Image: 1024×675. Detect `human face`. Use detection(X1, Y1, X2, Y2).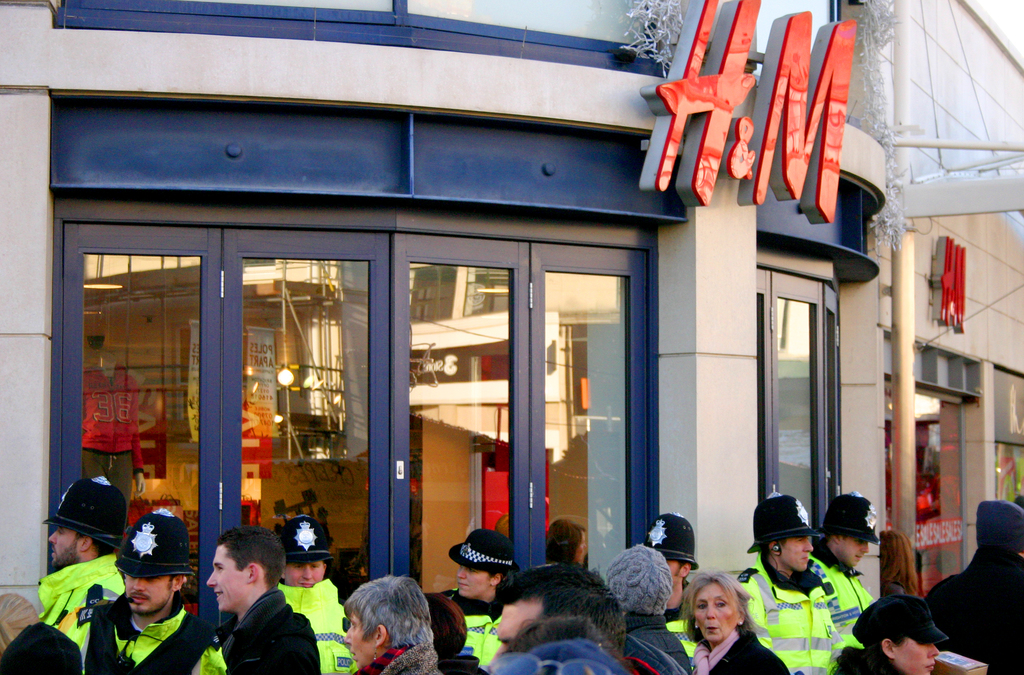
detection(456, 564, 493, 601).
